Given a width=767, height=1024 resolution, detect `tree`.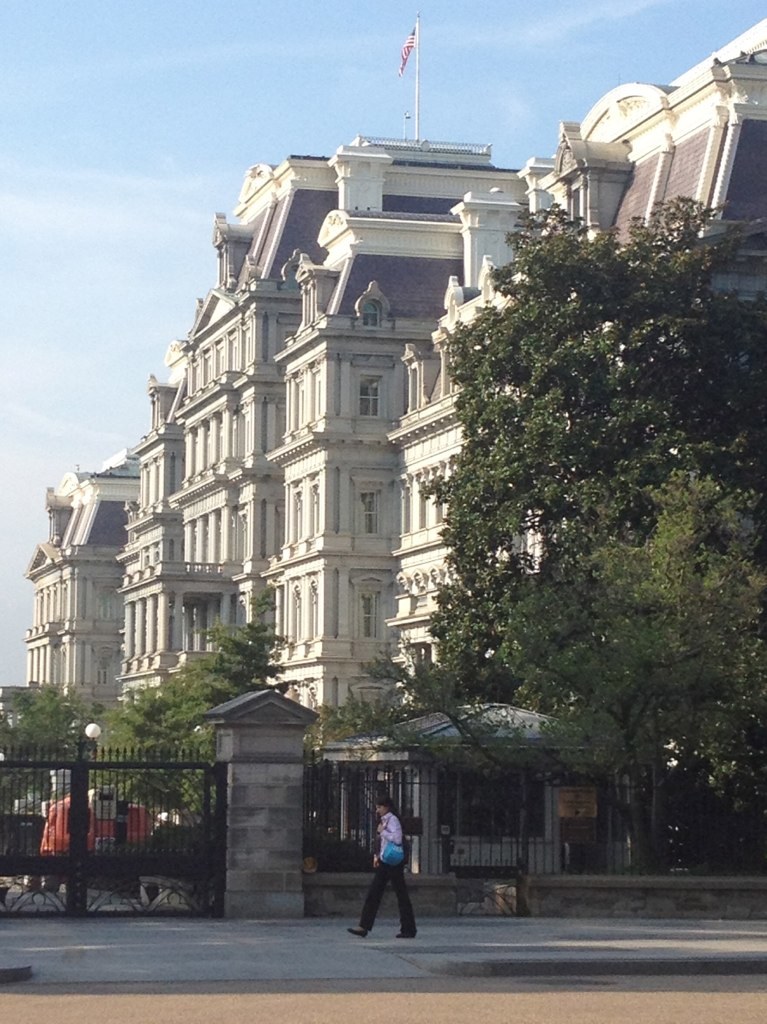
[129, 580, 333, 887].
